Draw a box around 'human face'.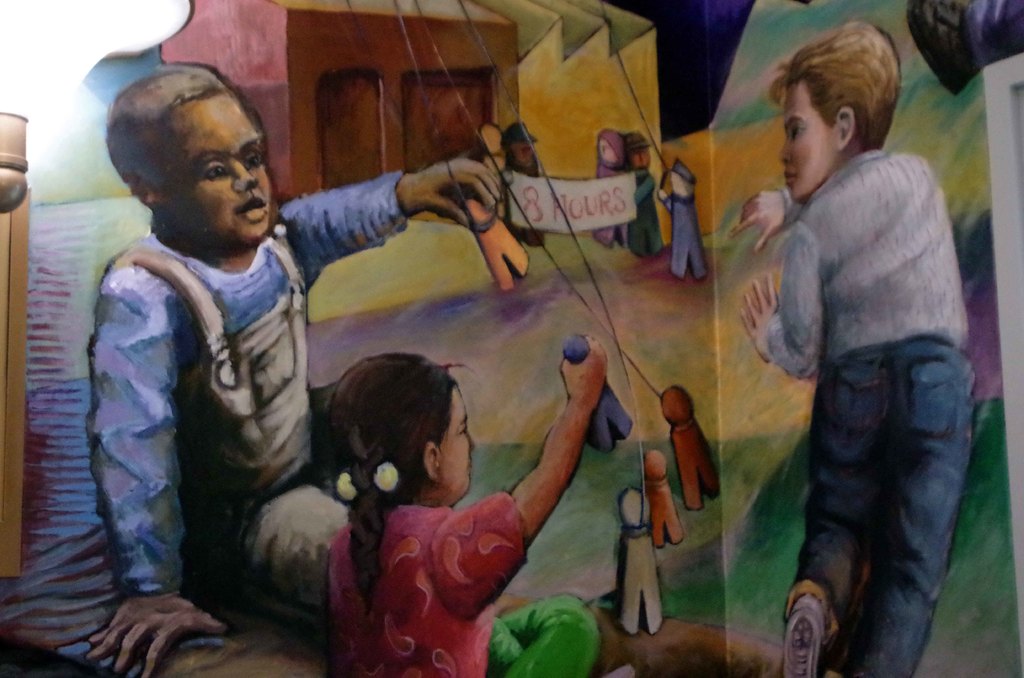
x1=780 y1=78 x2=847 y2=198.
